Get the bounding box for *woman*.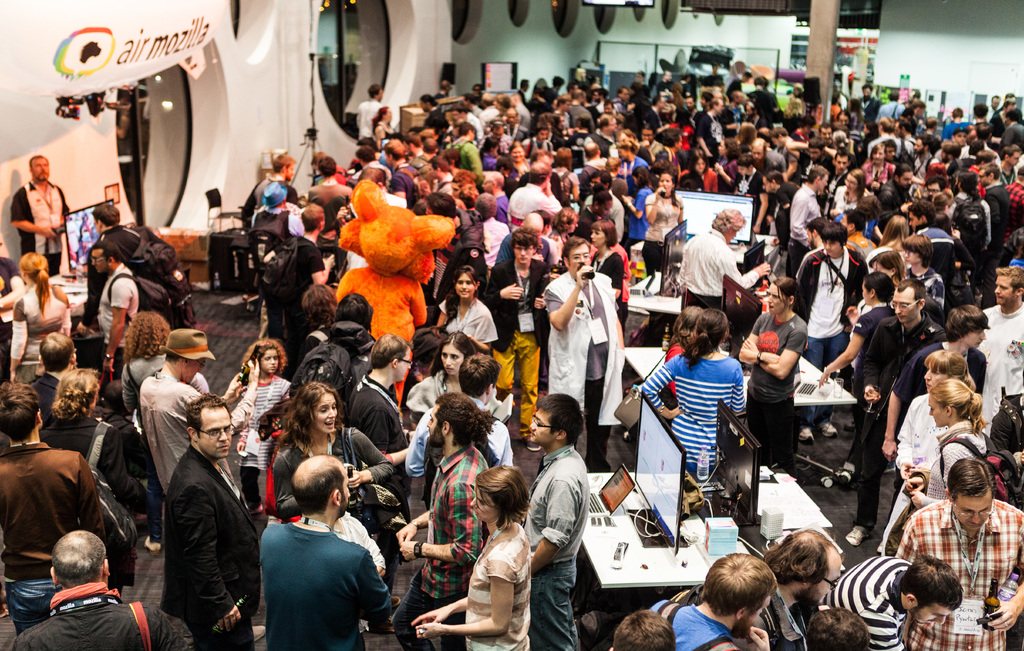
<bbox>714, 138, 740, 186</bbox>.
